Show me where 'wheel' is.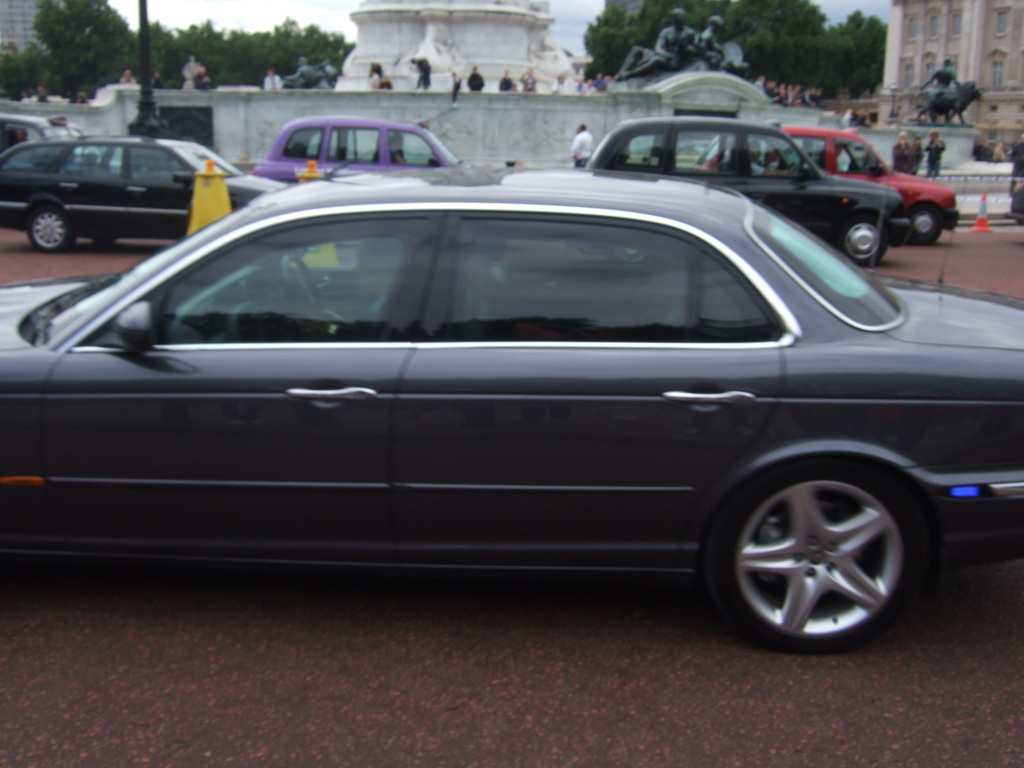
'wheel' is at box=[838, 214, 886, 264].
